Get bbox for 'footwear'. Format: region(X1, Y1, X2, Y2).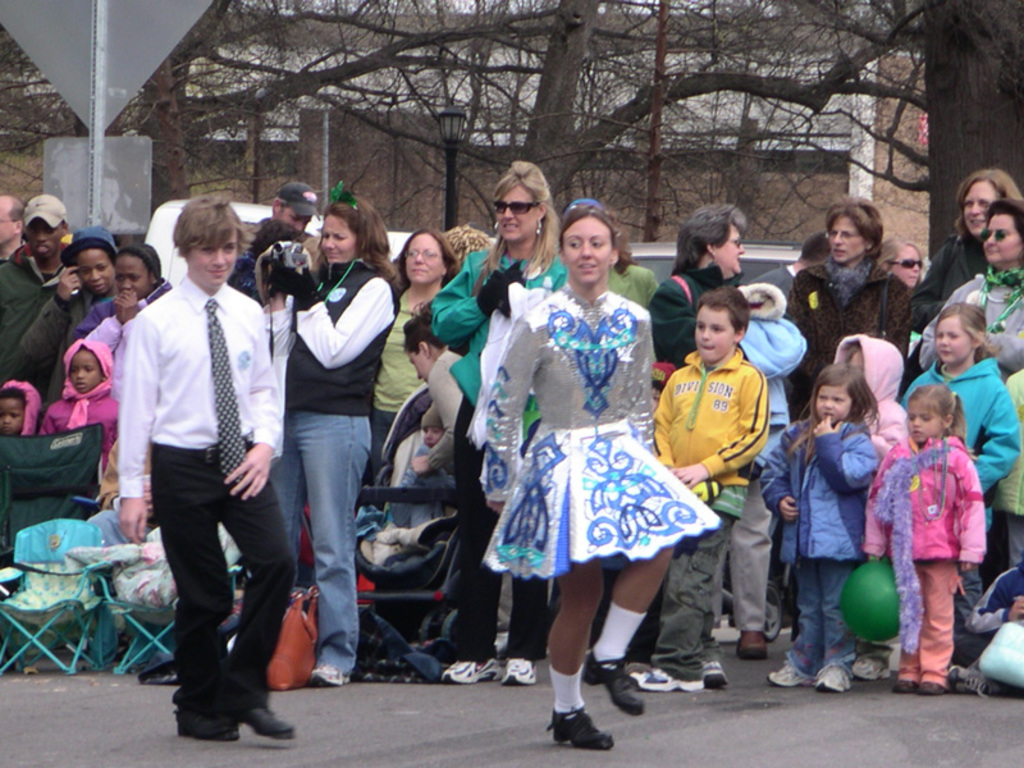
region(314, 659, 351, 684).
